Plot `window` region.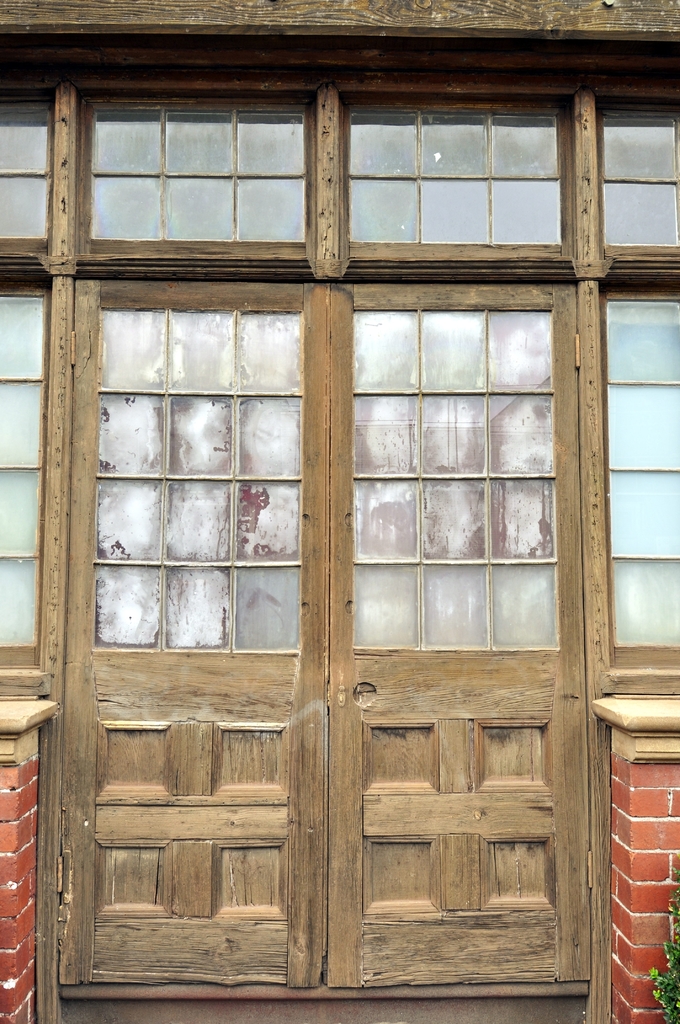
Plotted at region(0, 93, 53, 244).
